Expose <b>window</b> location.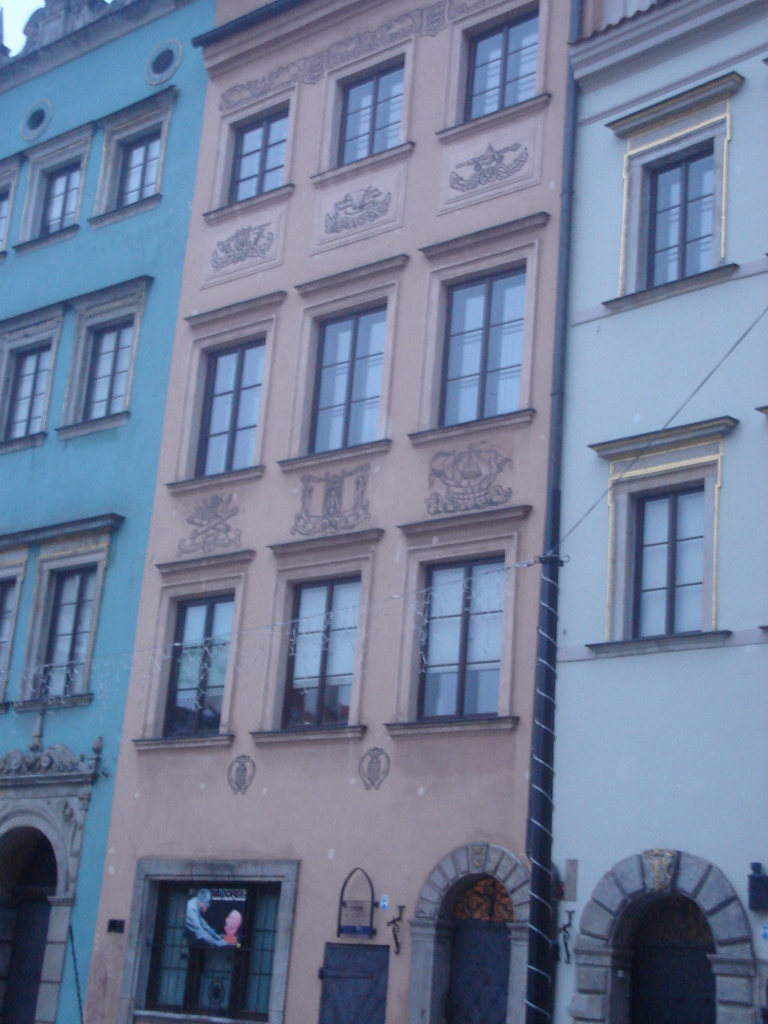
Exposed at [left=0, top=576, right=19, bottom=662].
